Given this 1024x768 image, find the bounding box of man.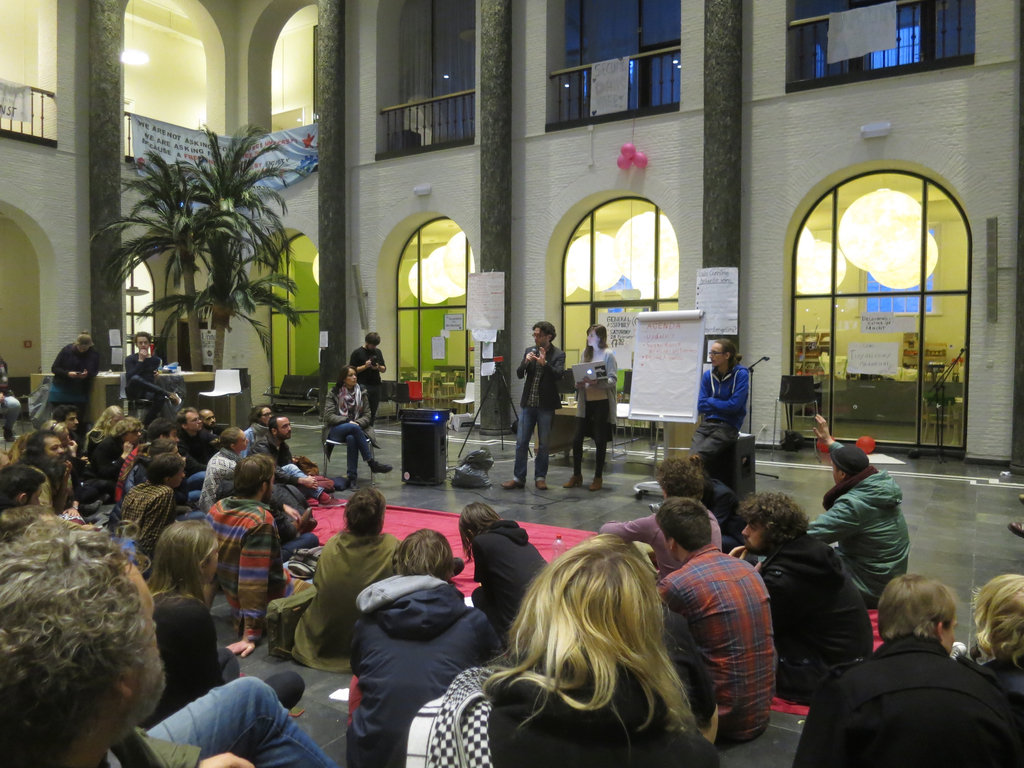
495:318:556:488.
